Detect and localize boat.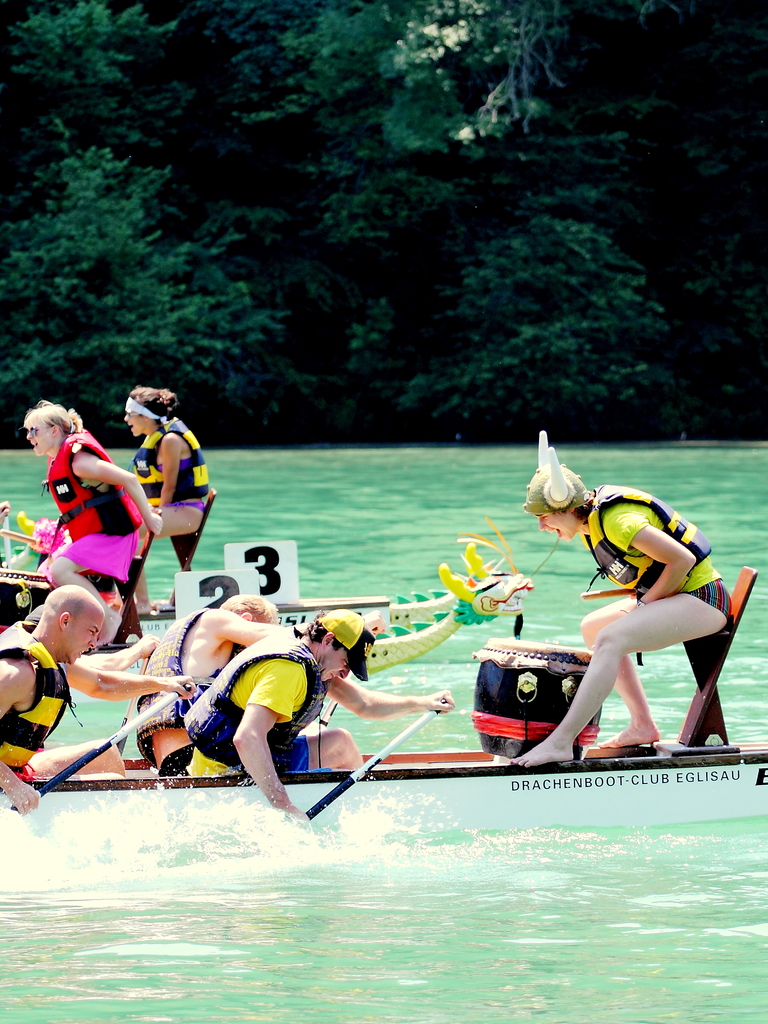
Localized at select_region(0, 566, 767, 848).
